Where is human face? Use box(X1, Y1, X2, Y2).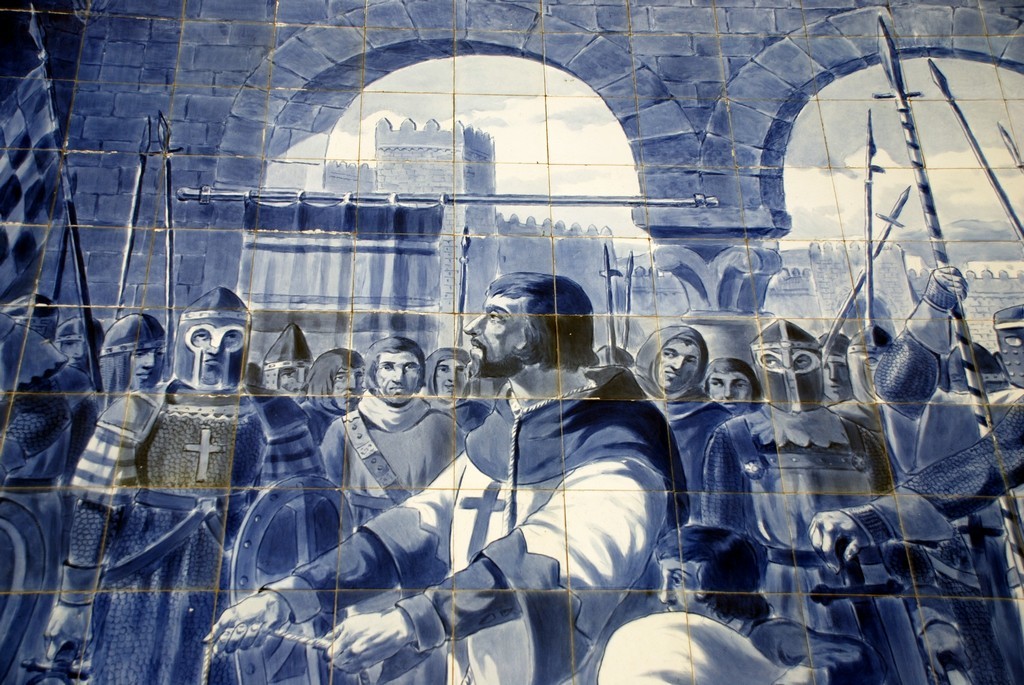
box(277, 365, 303, 396).
